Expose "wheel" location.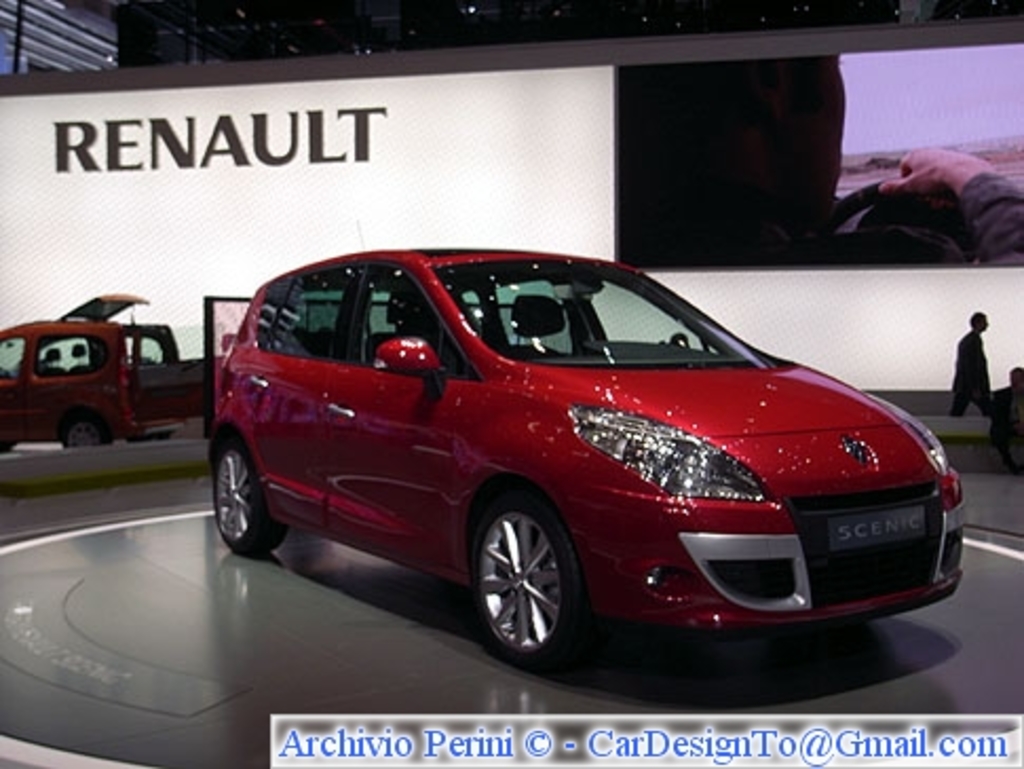
Exposed at select_region(211, 431, 289, 556).
